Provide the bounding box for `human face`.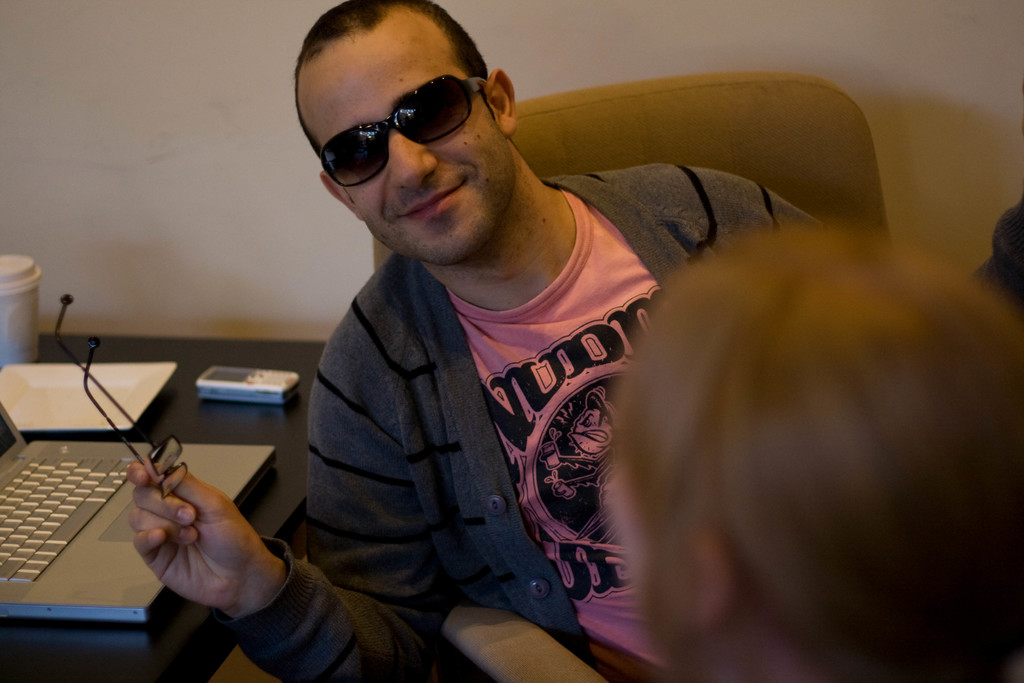
301, 16, 513, 260.
